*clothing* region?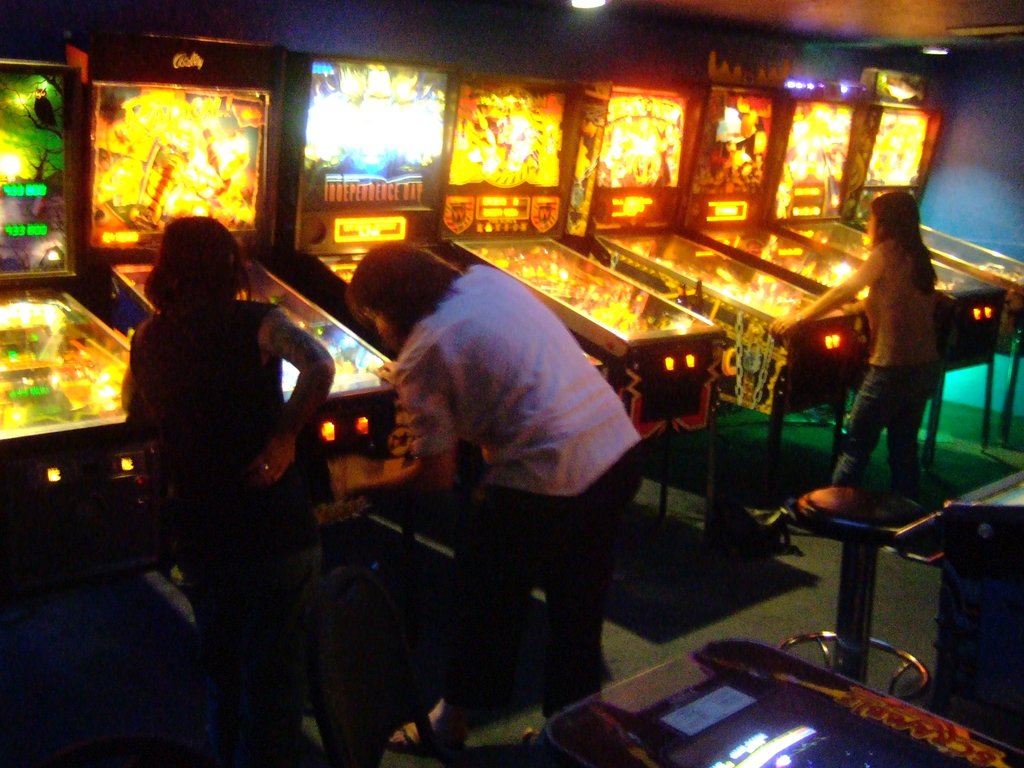
[129, 297, 310, 527]
